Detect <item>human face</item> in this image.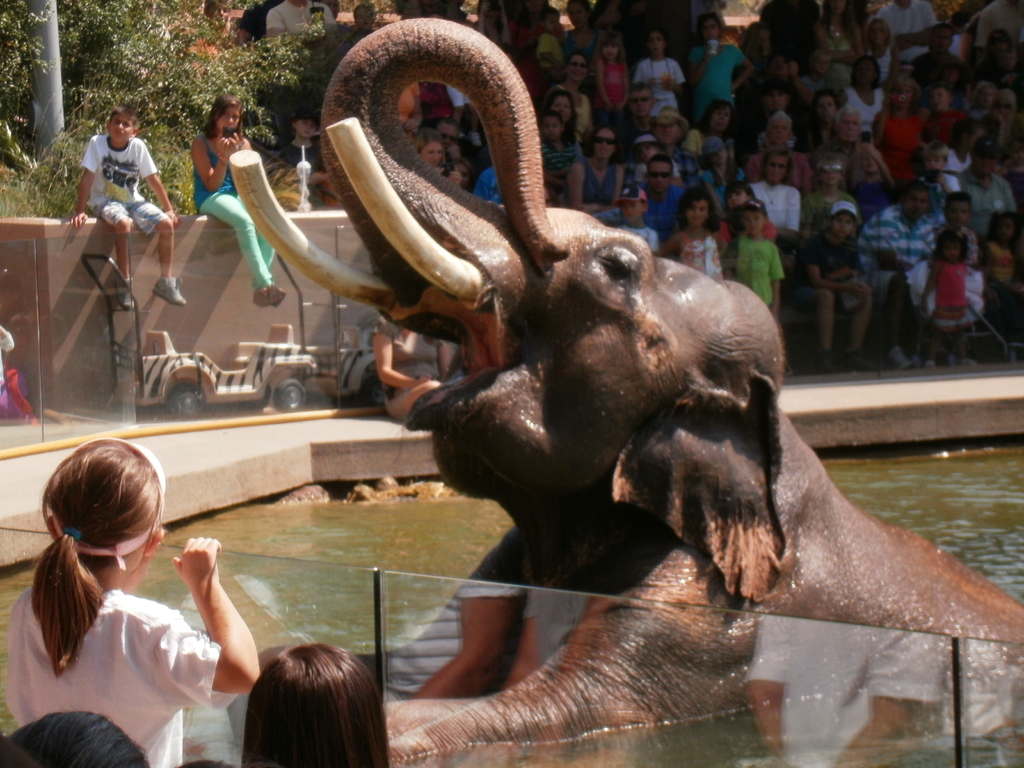
Detection: rect(620, 200, 641, 223).
